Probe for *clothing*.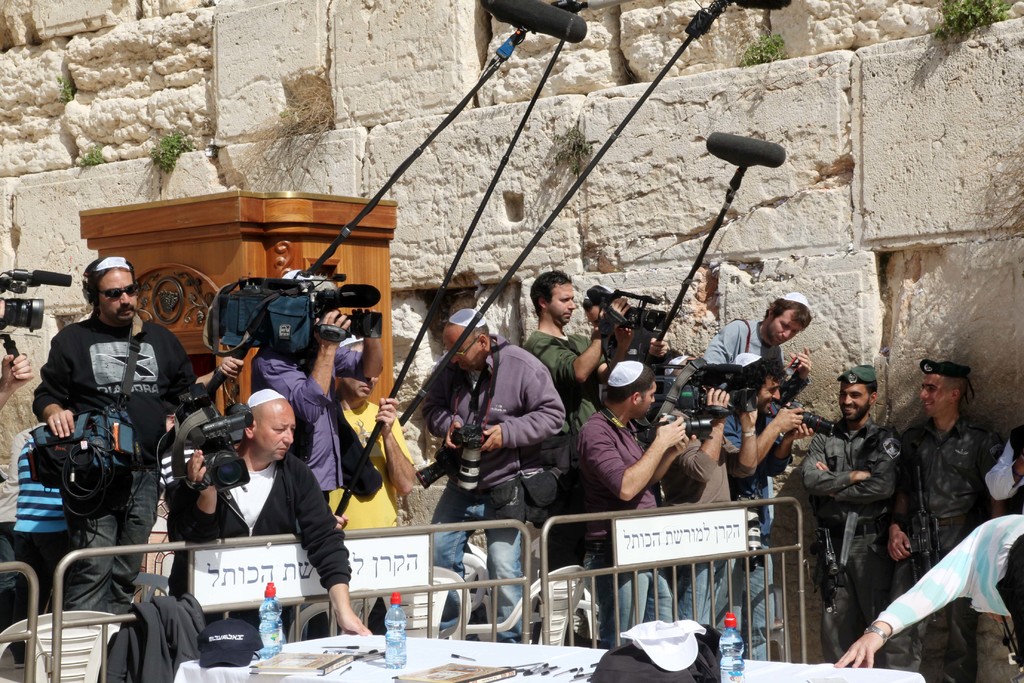
Probe result: bbox=(558, 384, 675, 657).
